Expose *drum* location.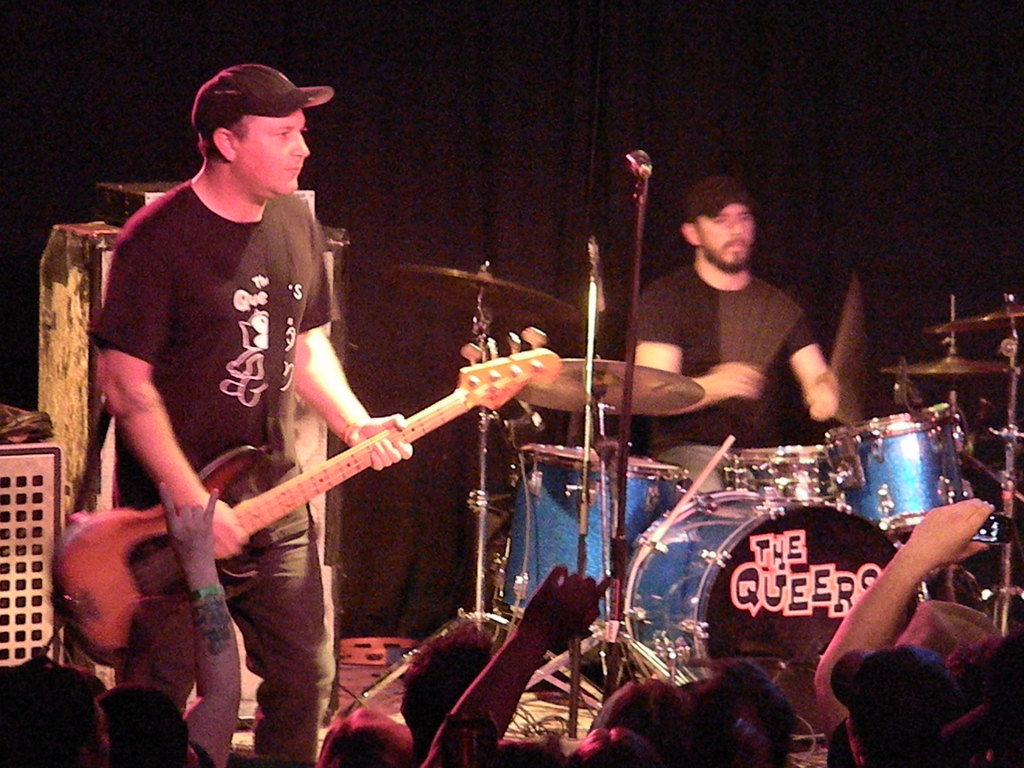
Exposed at [x1=824, y1=412, x2=979, y2=541].
